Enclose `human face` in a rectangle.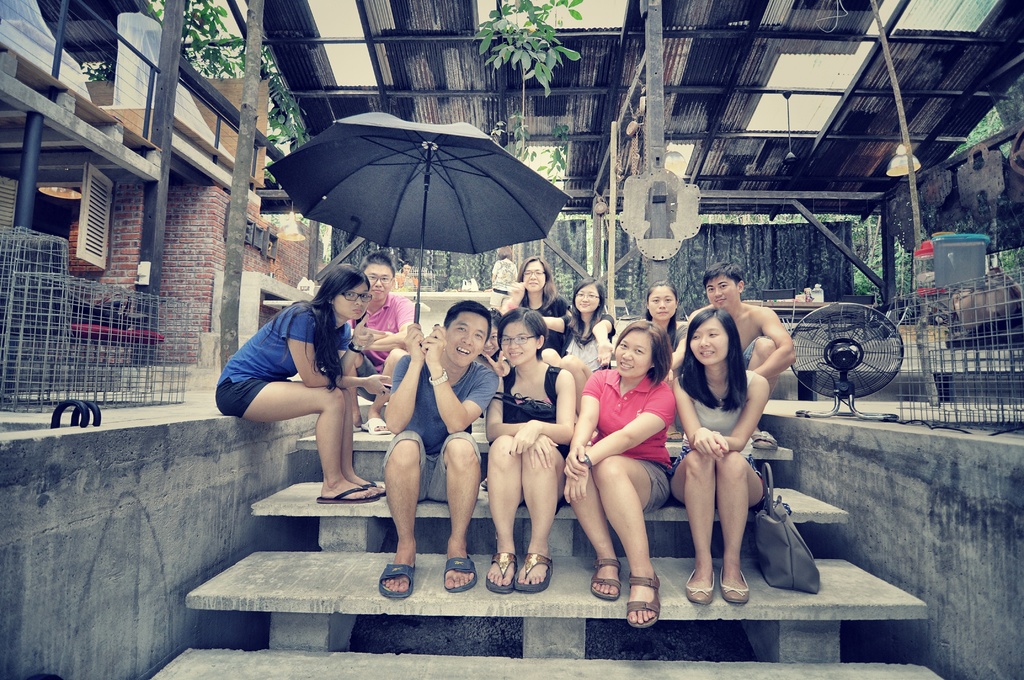
[693,320,730,373].
